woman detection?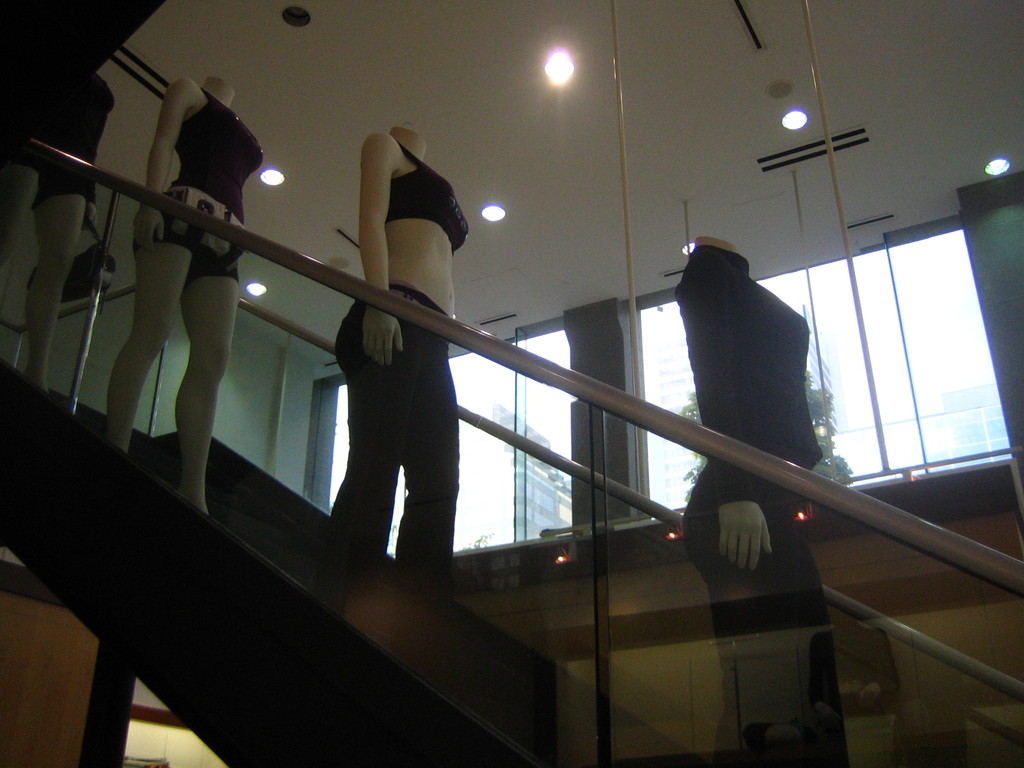
rect(295, 85, 487, 613)
